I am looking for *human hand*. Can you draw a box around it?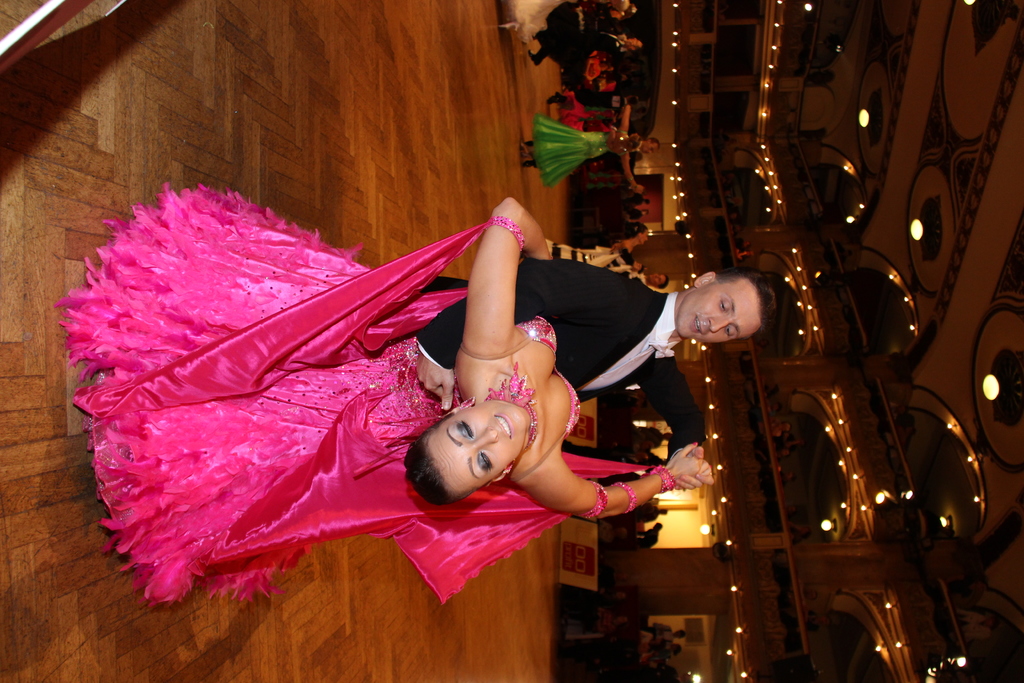
Sure, the bounding box is select_region(413, 356, 455, 413).
